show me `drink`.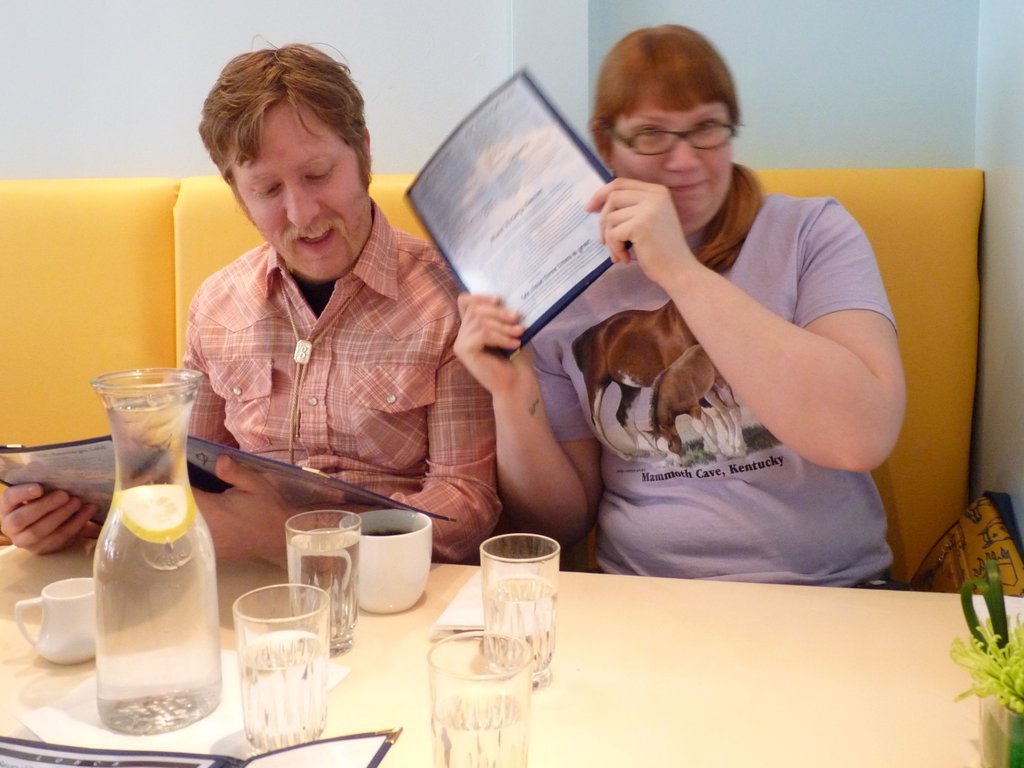
`drink` is here: [left=283, top=524, right=360, bottom=653].
